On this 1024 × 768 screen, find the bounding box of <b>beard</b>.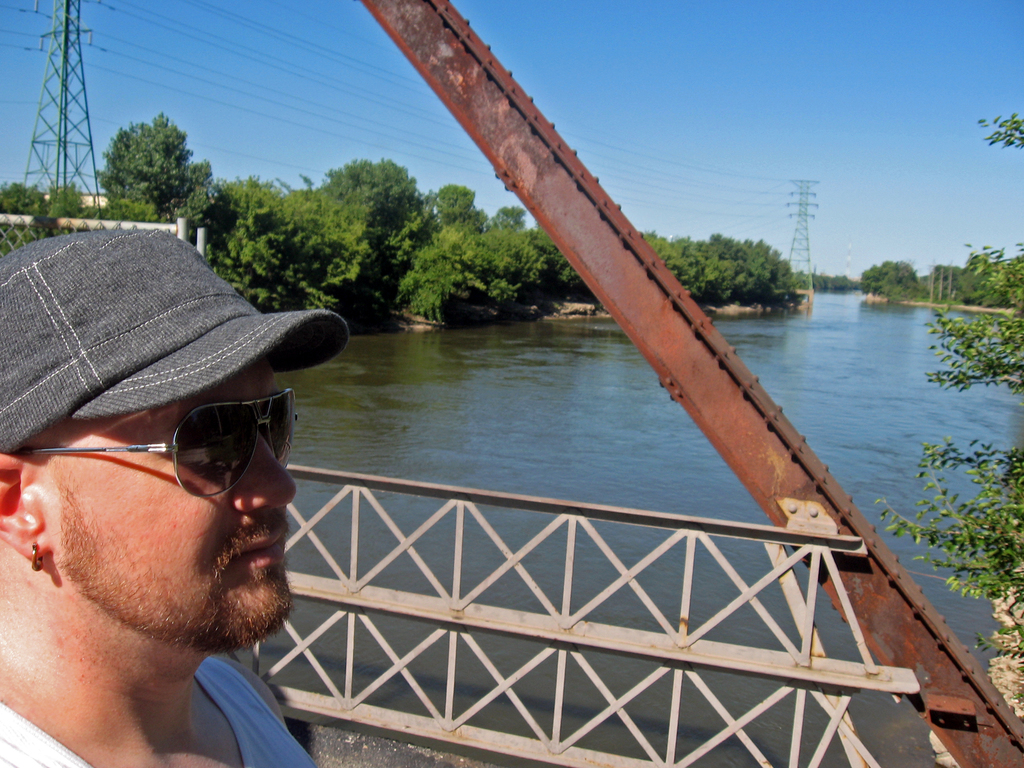
Bounding box: 41 453 281 666.
